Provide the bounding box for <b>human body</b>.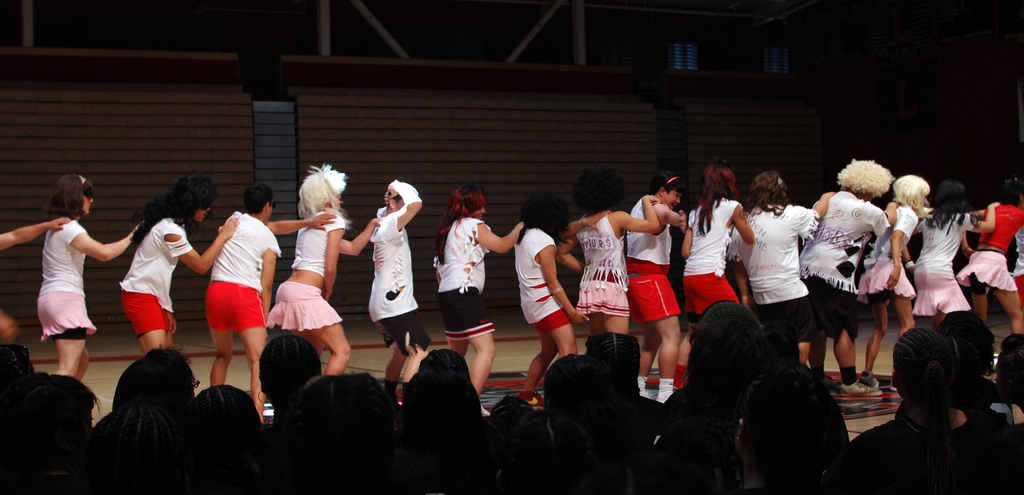
[204,176,334,425].
